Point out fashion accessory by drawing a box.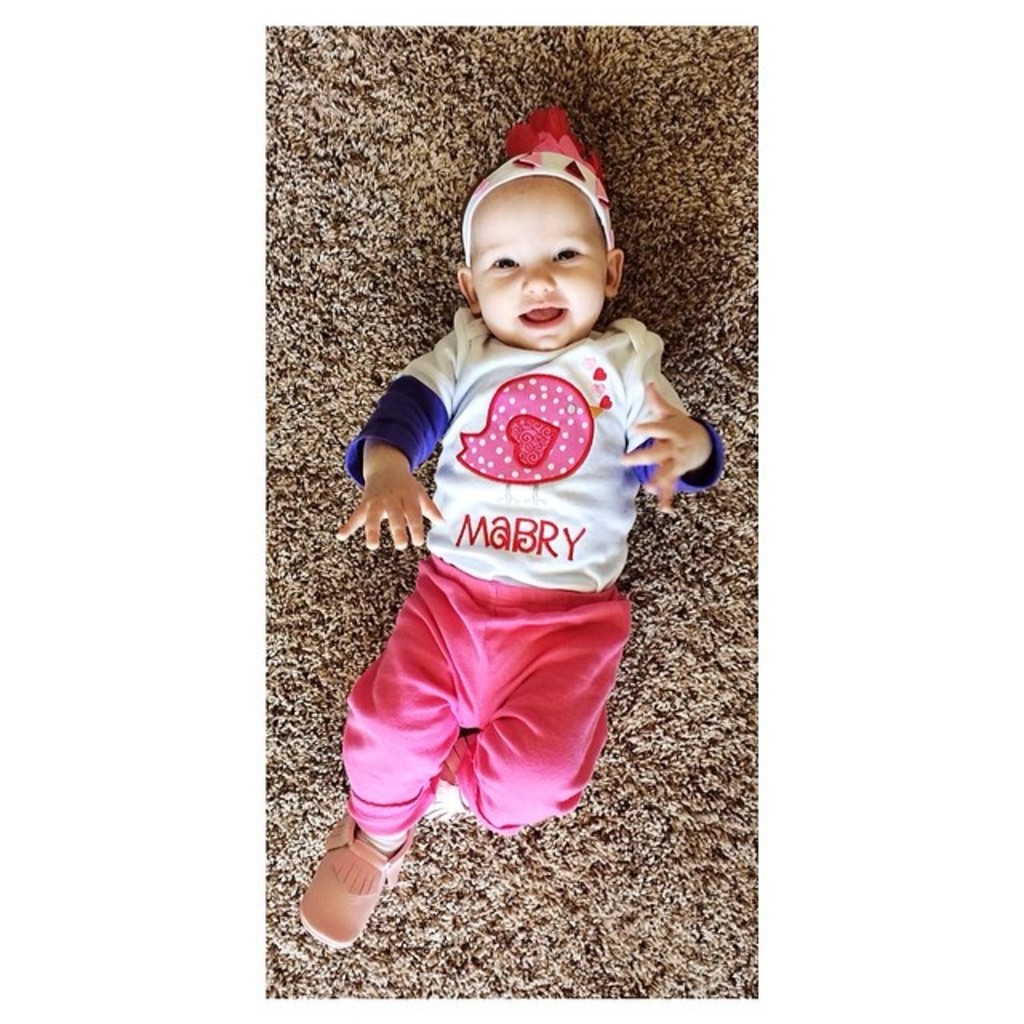
(462,102,616,267).
